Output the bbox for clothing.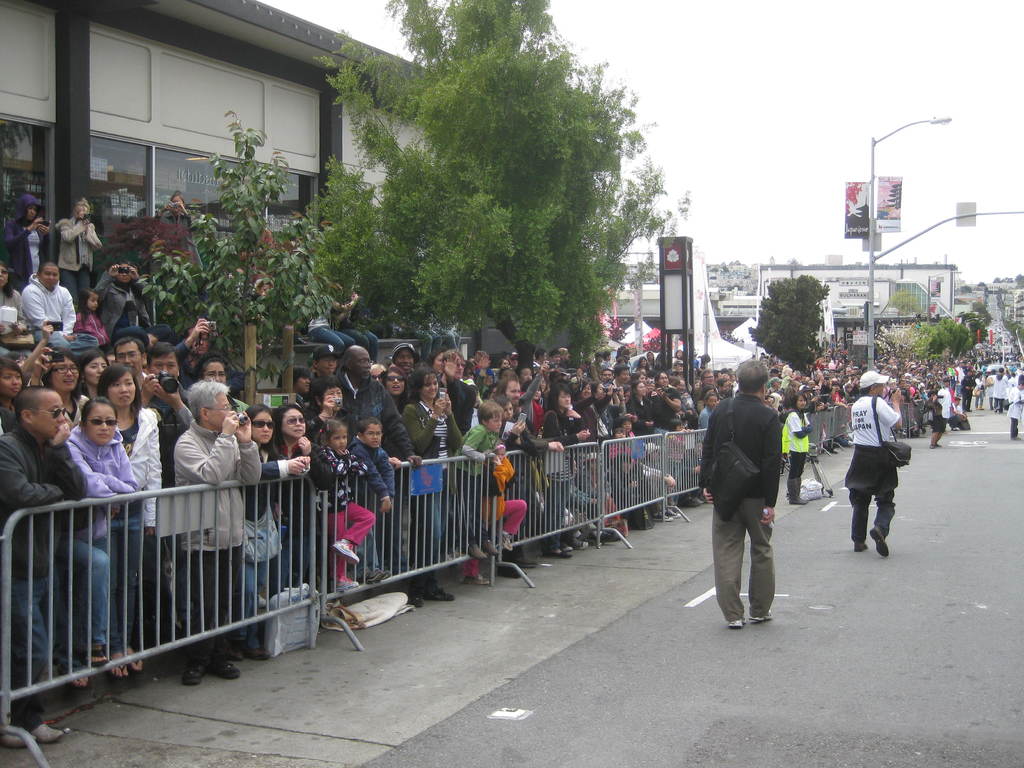
701 376 801 614.
